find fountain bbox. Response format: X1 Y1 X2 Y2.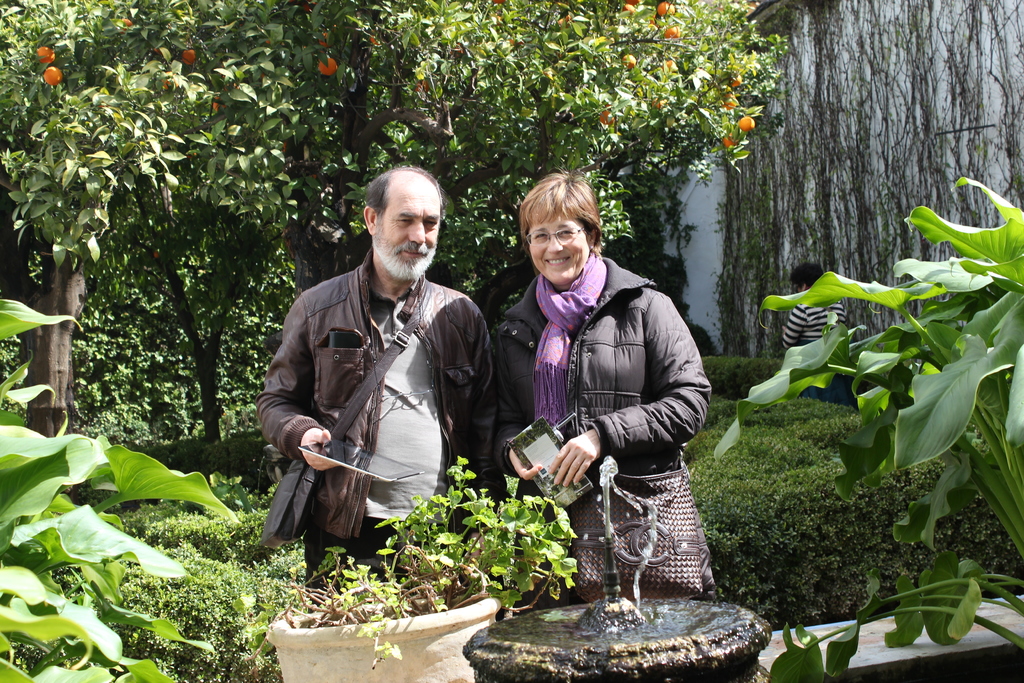
467 453 776 682.
